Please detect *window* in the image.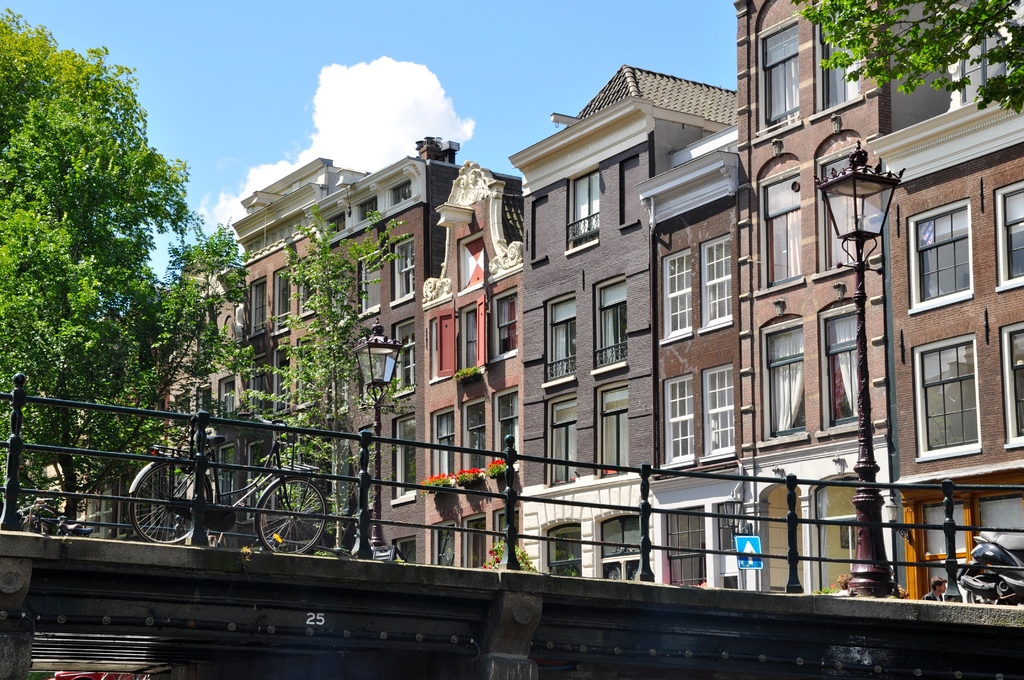
bbox=[1003, 319, 1021, 444].
